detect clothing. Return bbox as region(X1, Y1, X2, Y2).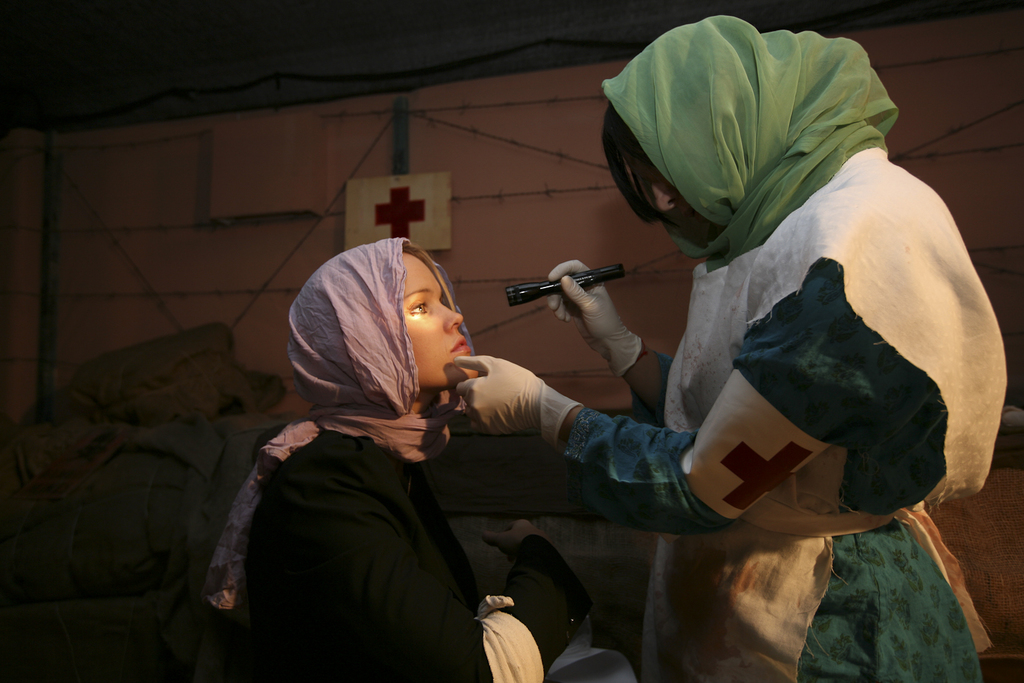
region(558, 139, 1000, 682).
